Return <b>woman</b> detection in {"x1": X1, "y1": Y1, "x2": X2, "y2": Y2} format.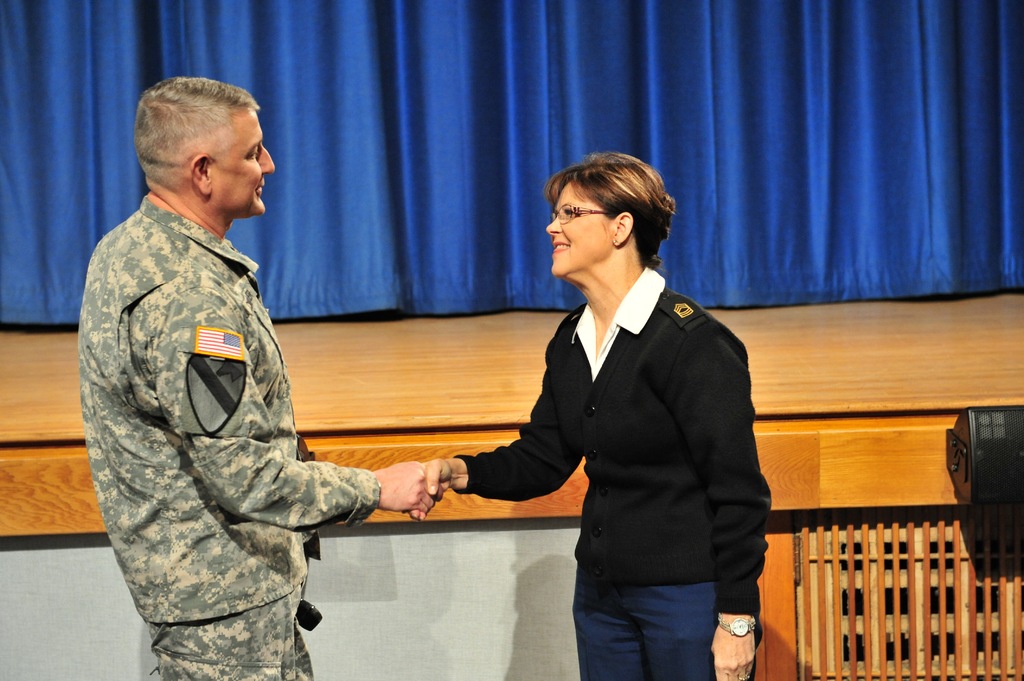
{"x1": 435, "y1": 152, "x2": 756, "y2": 668}.
